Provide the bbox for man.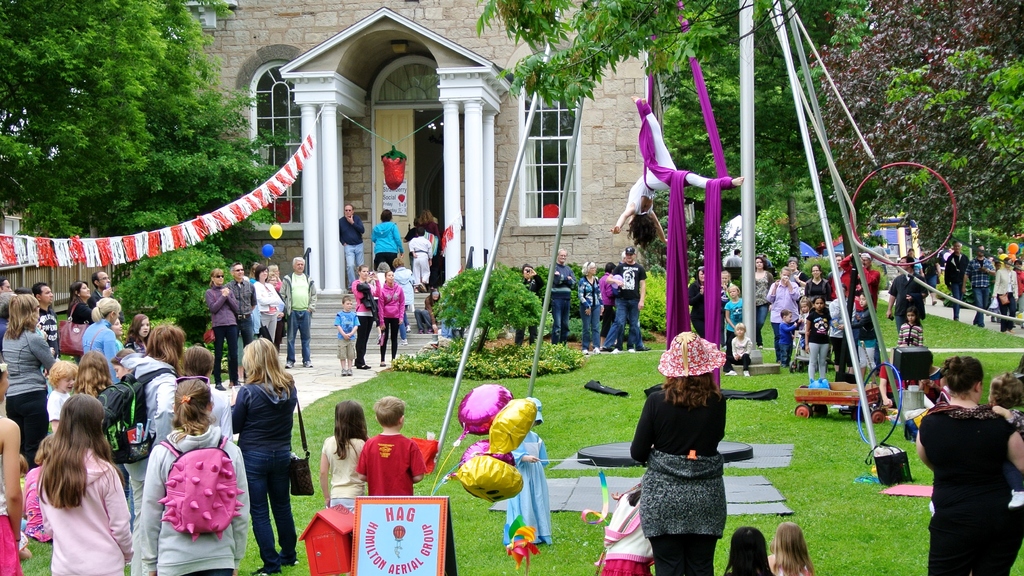
bbox=[723, 243, 739, 264].
